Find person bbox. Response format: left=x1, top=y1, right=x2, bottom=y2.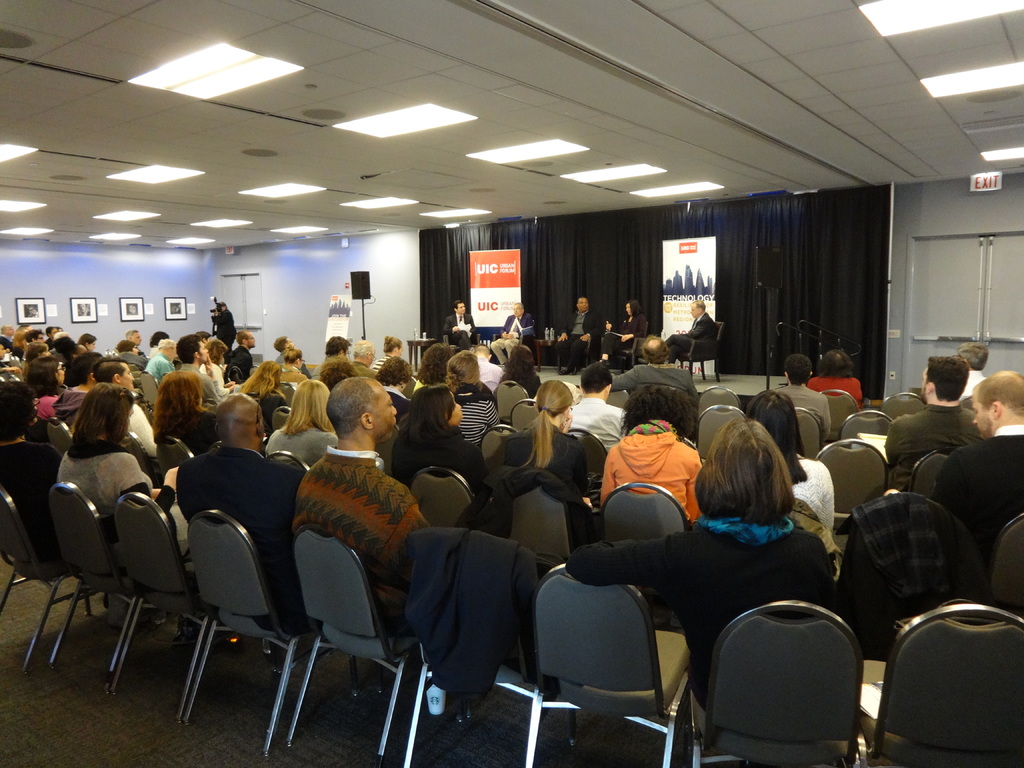
left=501, top=303, right=535, bottom=346.
